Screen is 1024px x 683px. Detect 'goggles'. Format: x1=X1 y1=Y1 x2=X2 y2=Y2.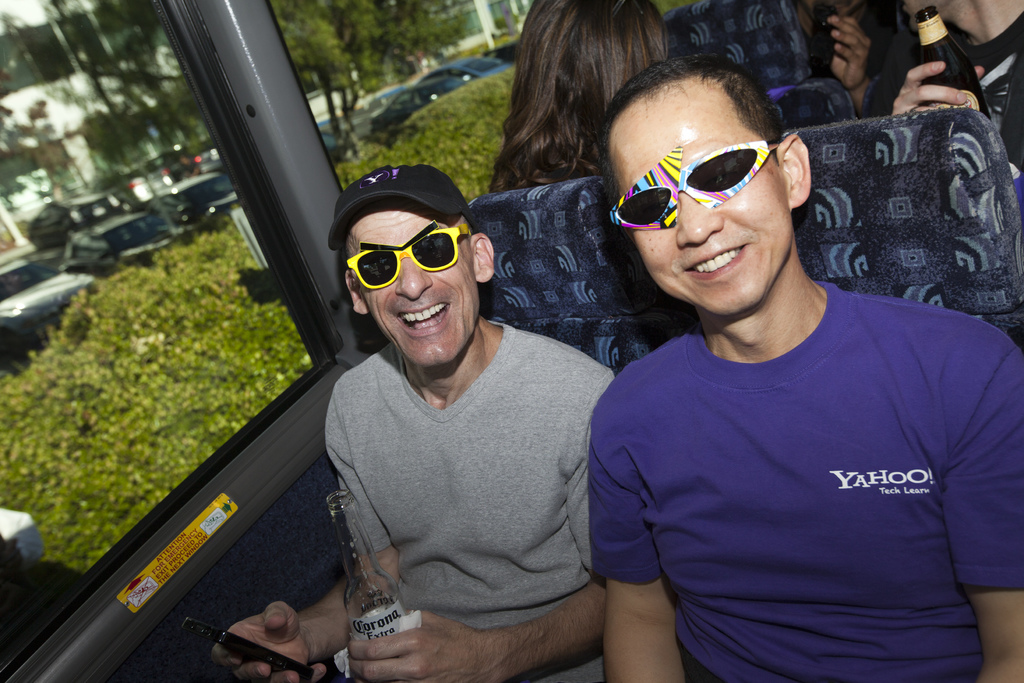
x1=344 y1=219 x2=468 y2=288.
